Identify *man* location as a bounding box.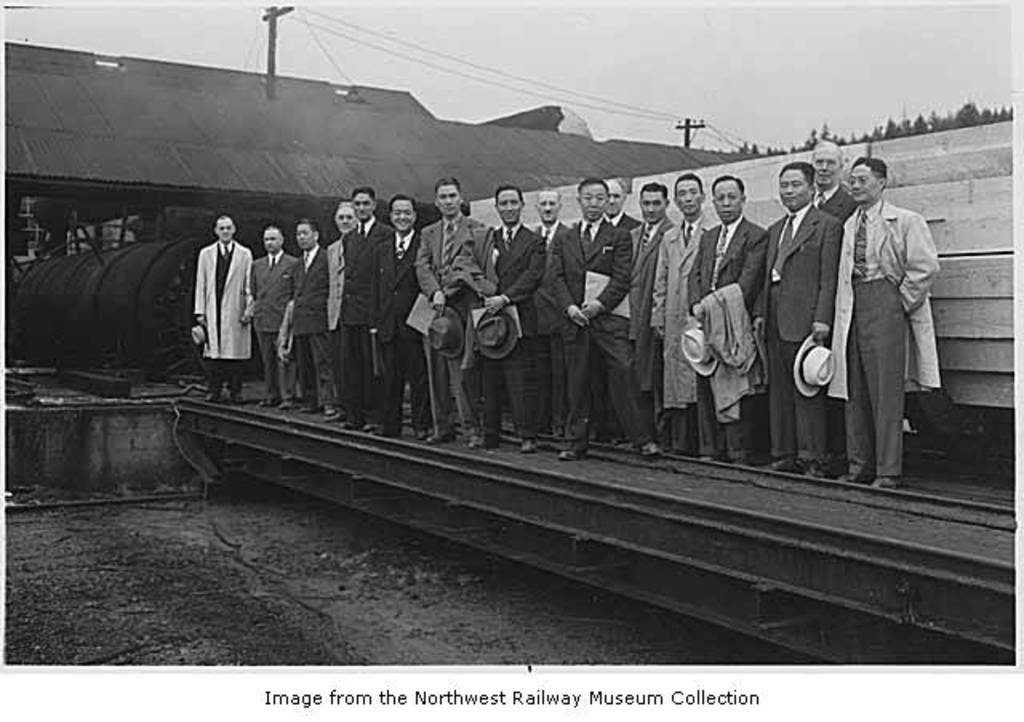
{"x1": 469, "y1": 183, "x2": 547, "y2": 455}.
